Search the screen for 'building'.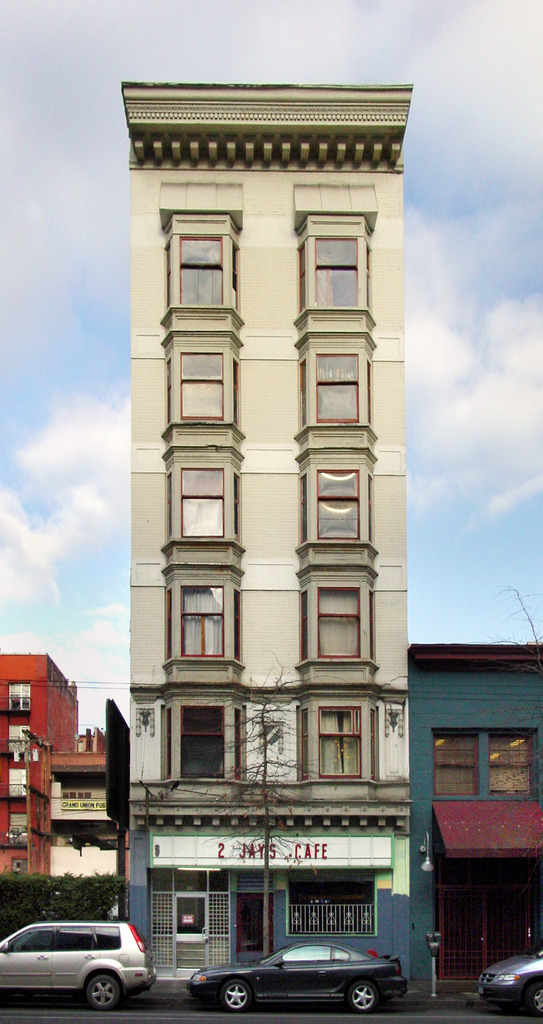
Found at box=[406, 643, 542, 981].
